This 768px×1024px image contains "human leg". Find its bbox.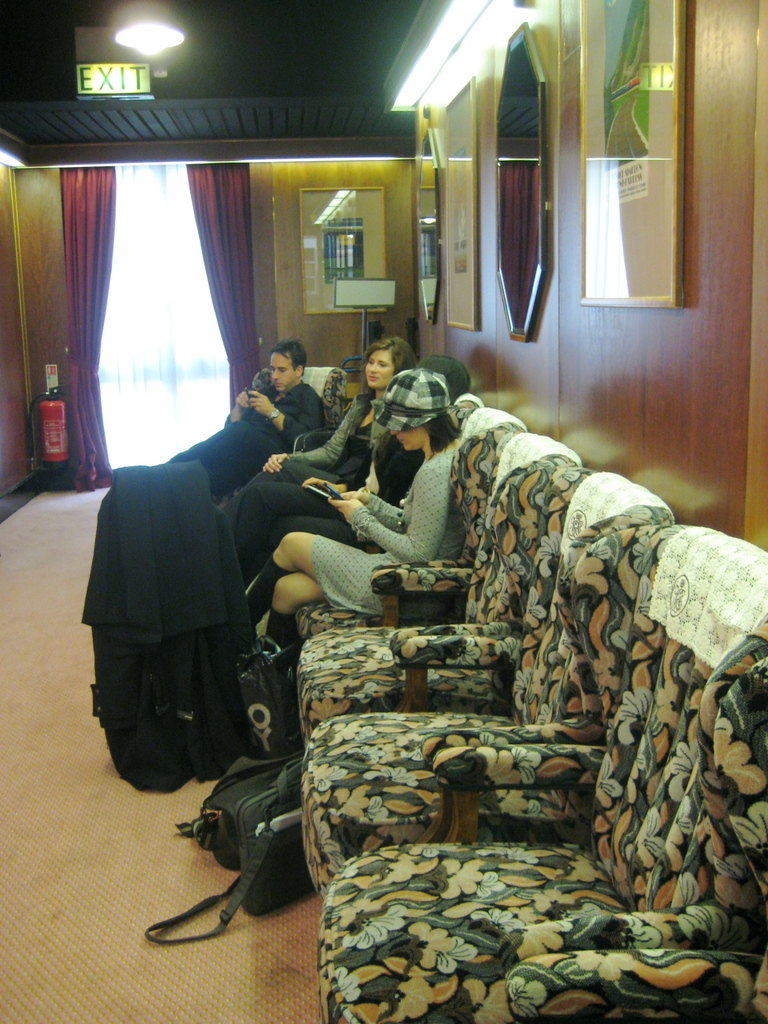
271:351:300:390.
